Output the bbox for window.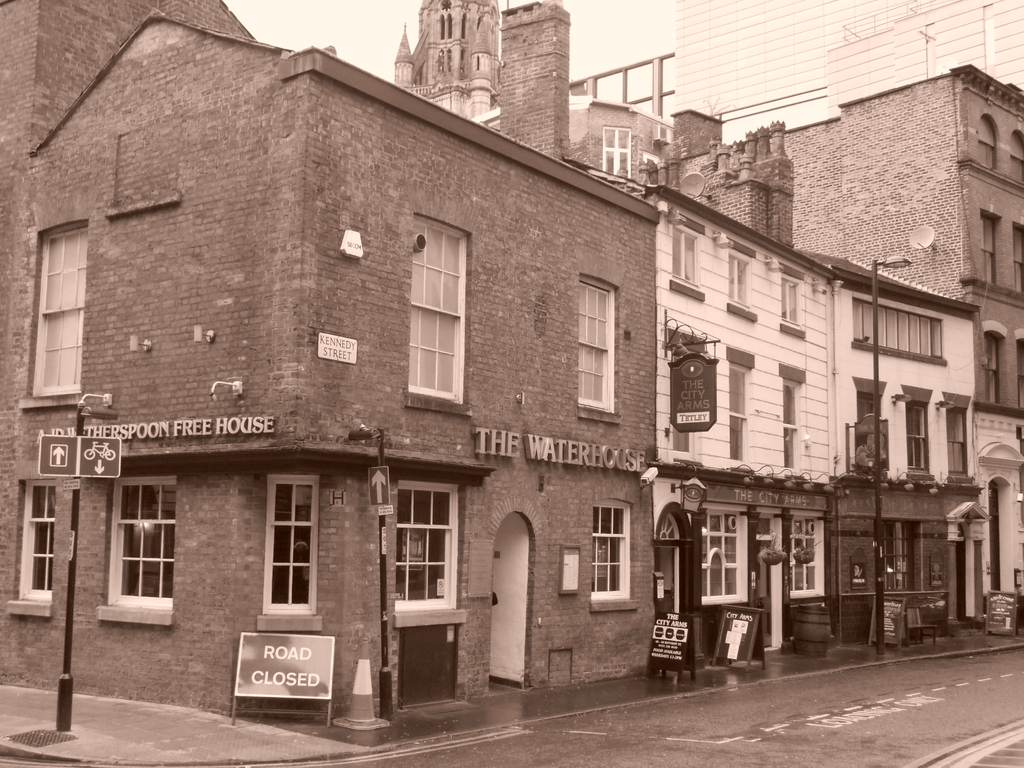
x1=1011 y1=337 x2=1023 y2=417.
